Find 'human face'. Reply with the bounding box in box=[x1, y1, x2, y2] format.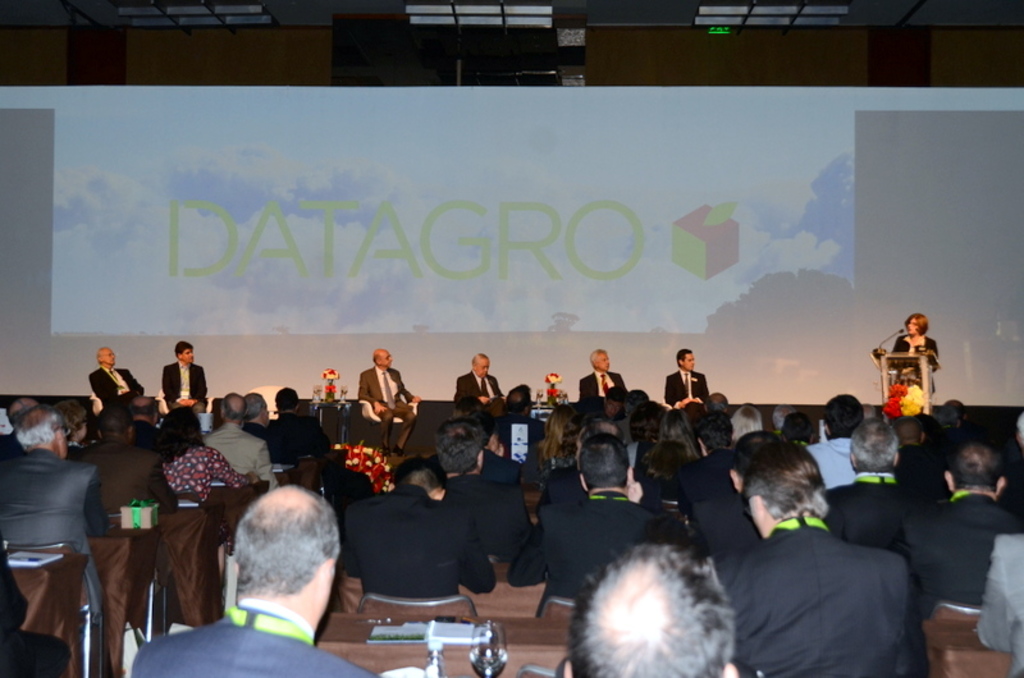
box=[100, 348, 119, 372].
